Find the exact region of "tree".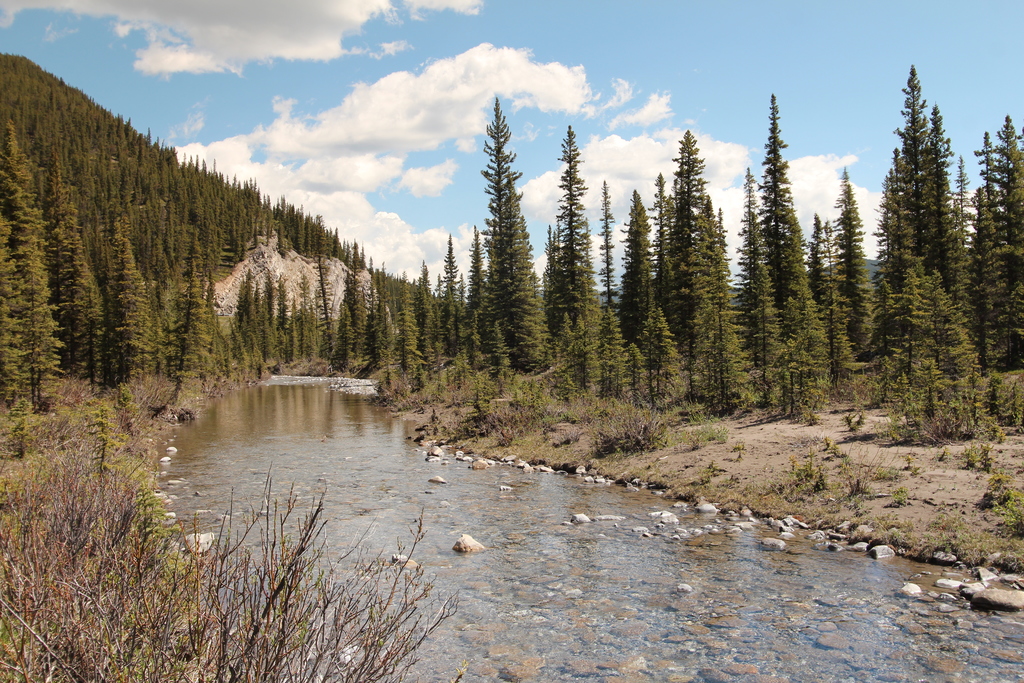
Exact region: box=[724, 167, 800, 411].
